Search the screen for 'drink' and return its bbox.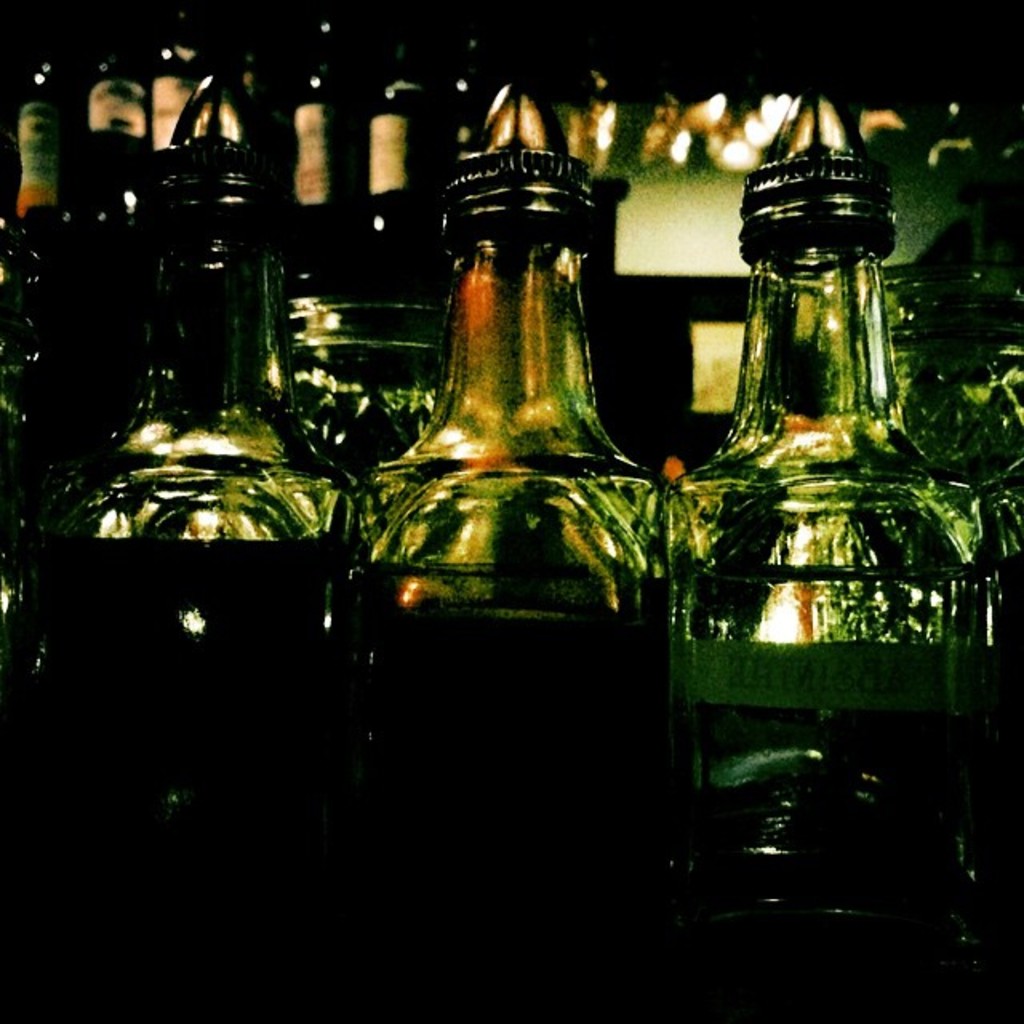
Found: l=694, t=93, r=971, b=1011.
